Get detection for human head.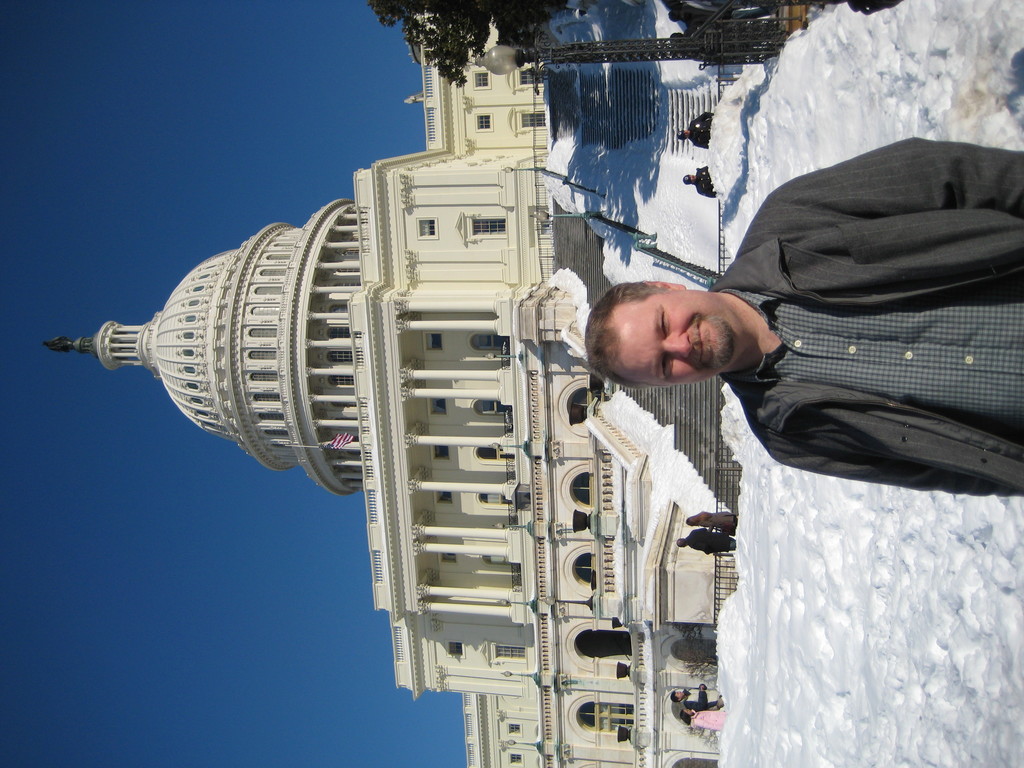
Detection: [589, 281, 730, 385].
